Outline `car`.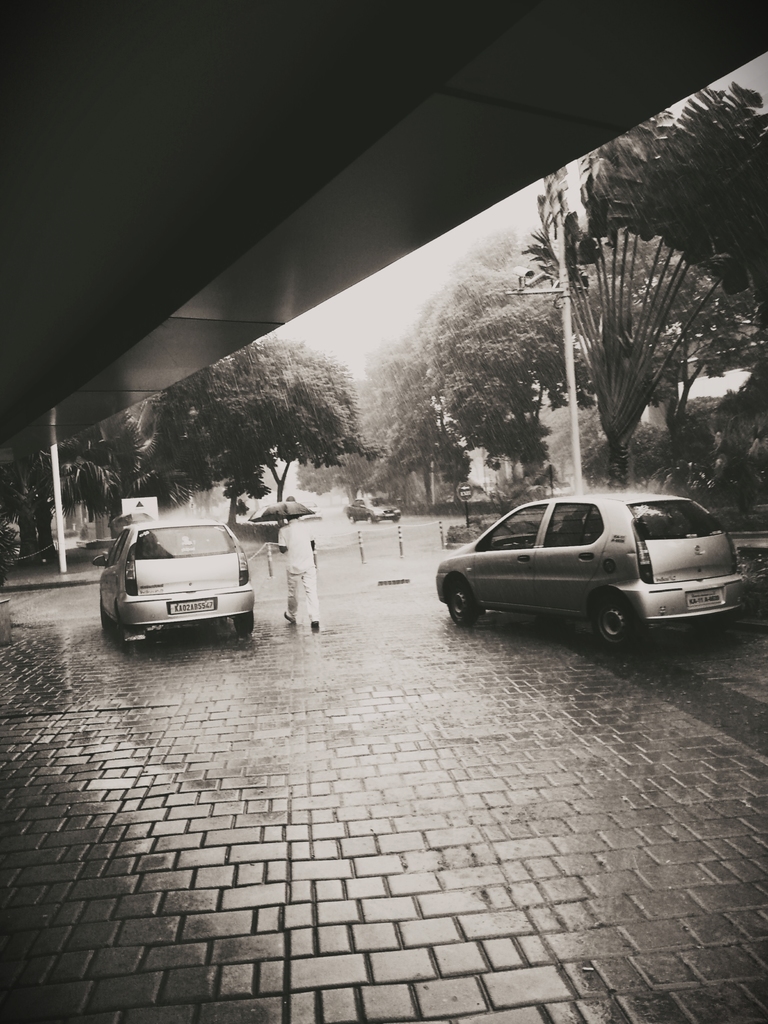
Outline: 345 491 406 526.
